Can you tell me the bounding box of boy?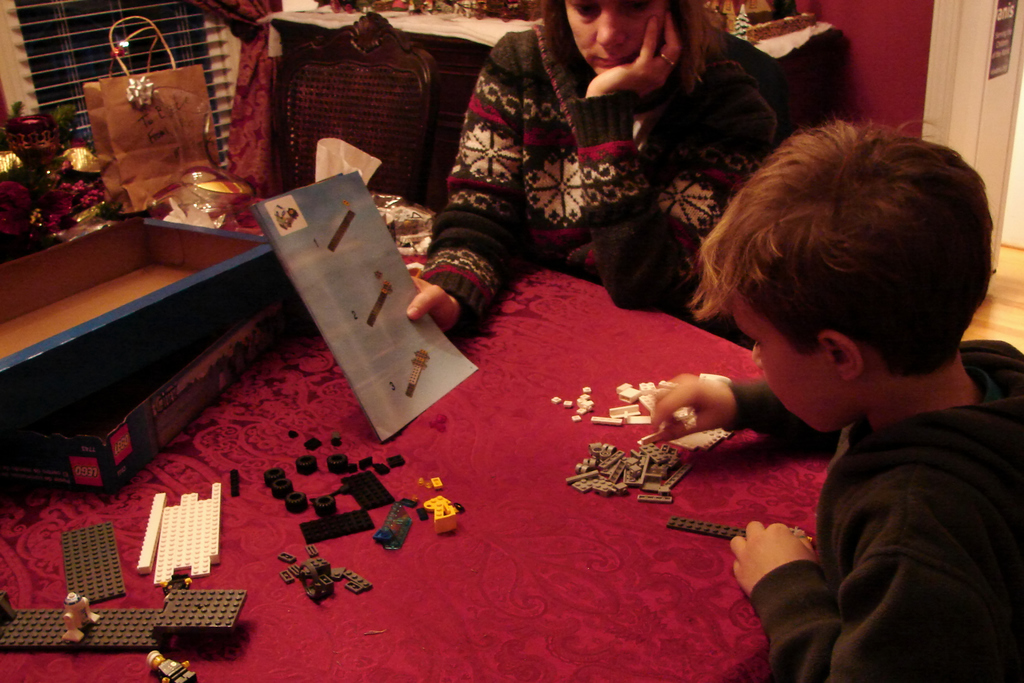
649:121:1023:682.
